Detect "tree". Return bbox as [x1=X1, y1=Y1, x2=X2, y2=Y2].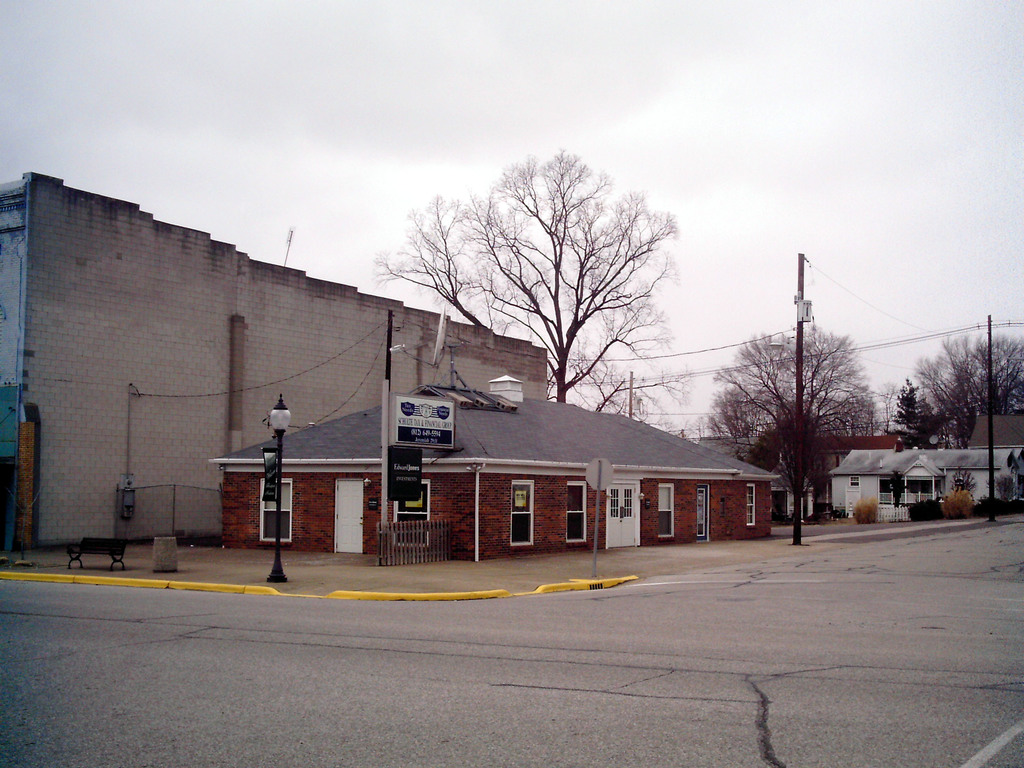
[x1=573, y1=359, x2=693, y2=424].
